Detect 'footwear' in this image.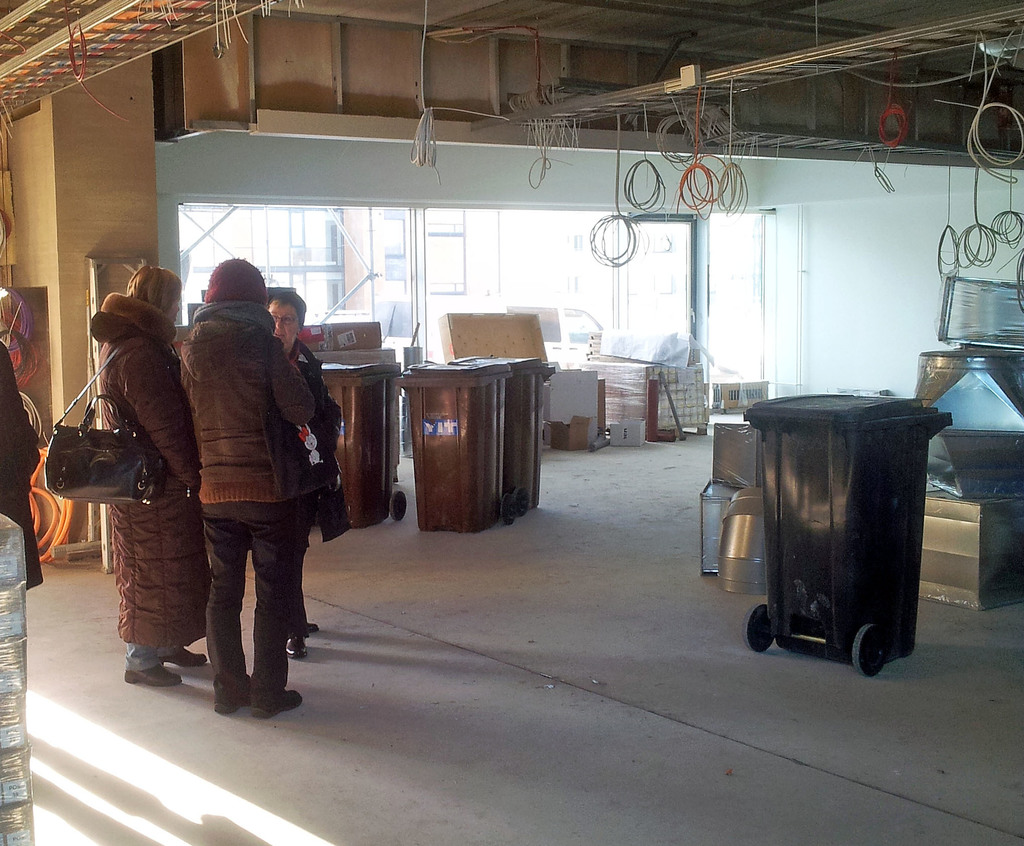
Detection: Rect(252, 687, 308, 719).
